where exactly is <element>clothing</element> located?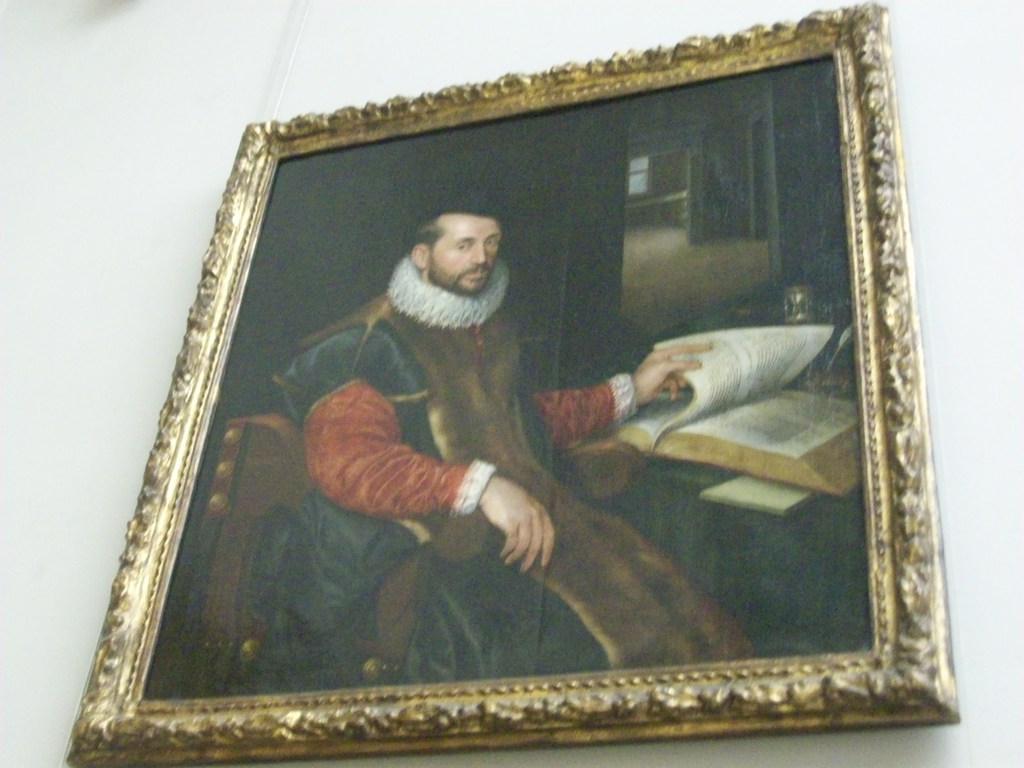
Its bounding box is rect(234, 260, 756, 680).
